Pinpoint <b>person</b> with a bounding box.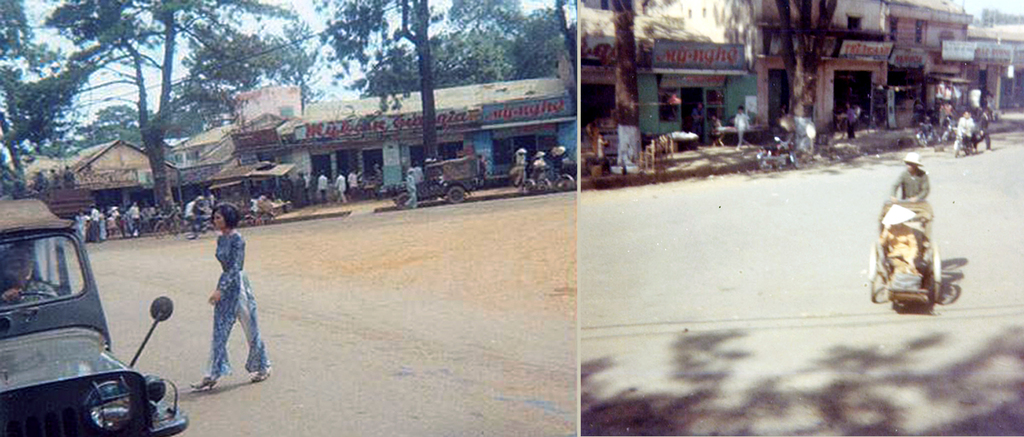
select_region(309, 167, 319, 208).
